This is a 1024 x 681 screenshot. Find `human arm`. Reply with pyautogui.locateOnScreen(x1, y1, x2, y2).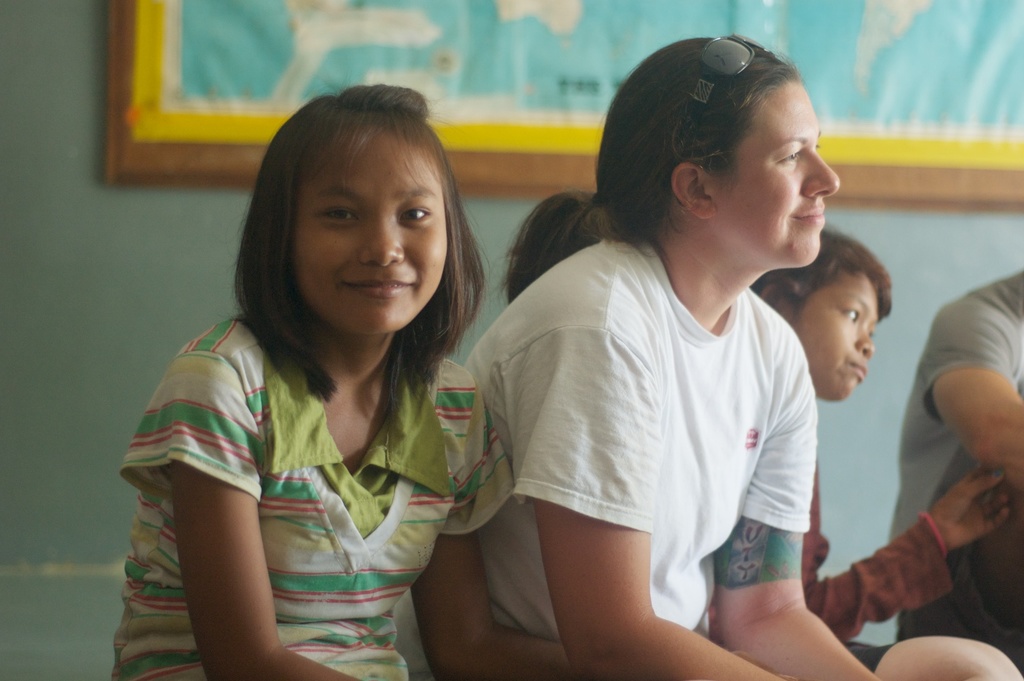
pyautogui.locateOnScreen(801, 461, 1016, 645).
